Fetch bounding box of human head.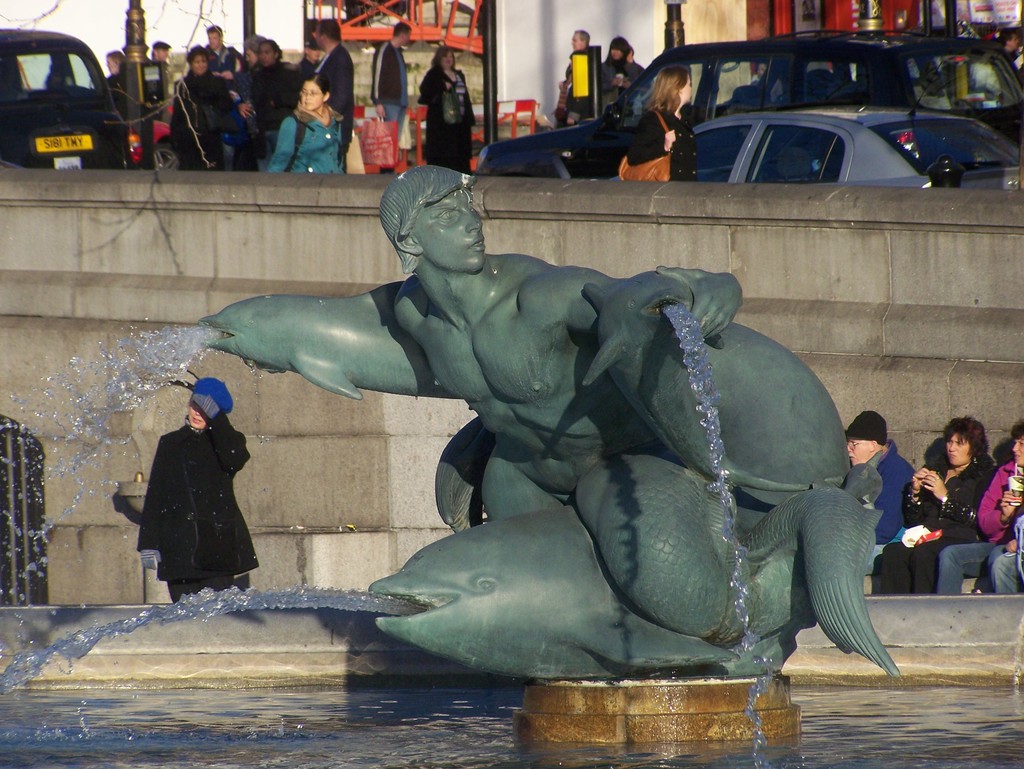
Bbox: BBox(653, 61, 694, 98).
